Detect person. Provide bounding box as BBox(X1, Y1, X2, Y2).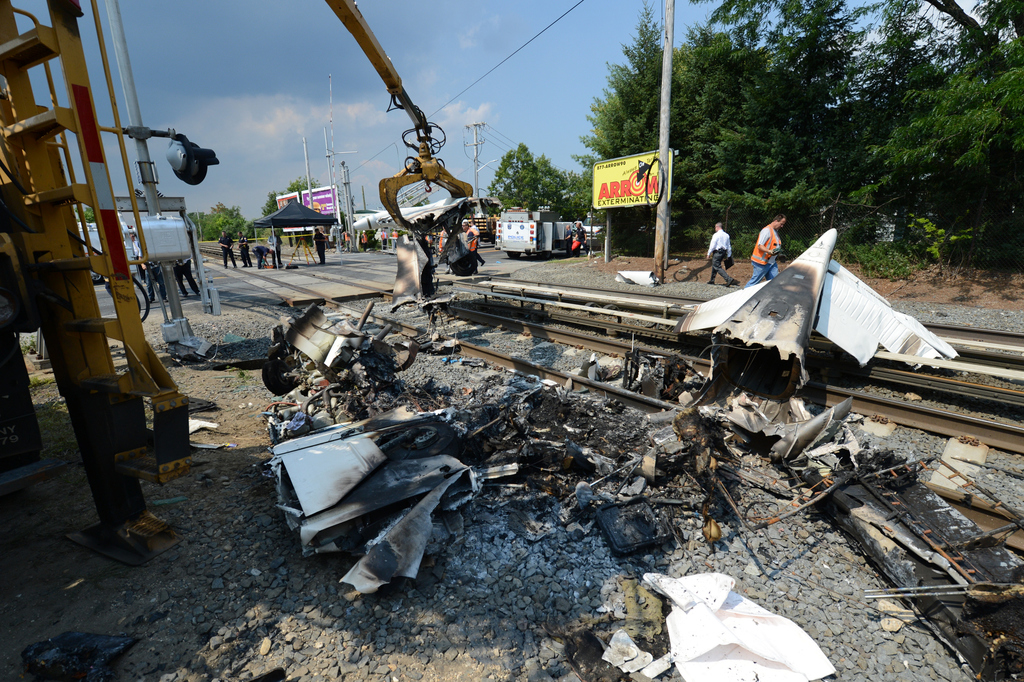
BBox(563, 226, 572, 252).
